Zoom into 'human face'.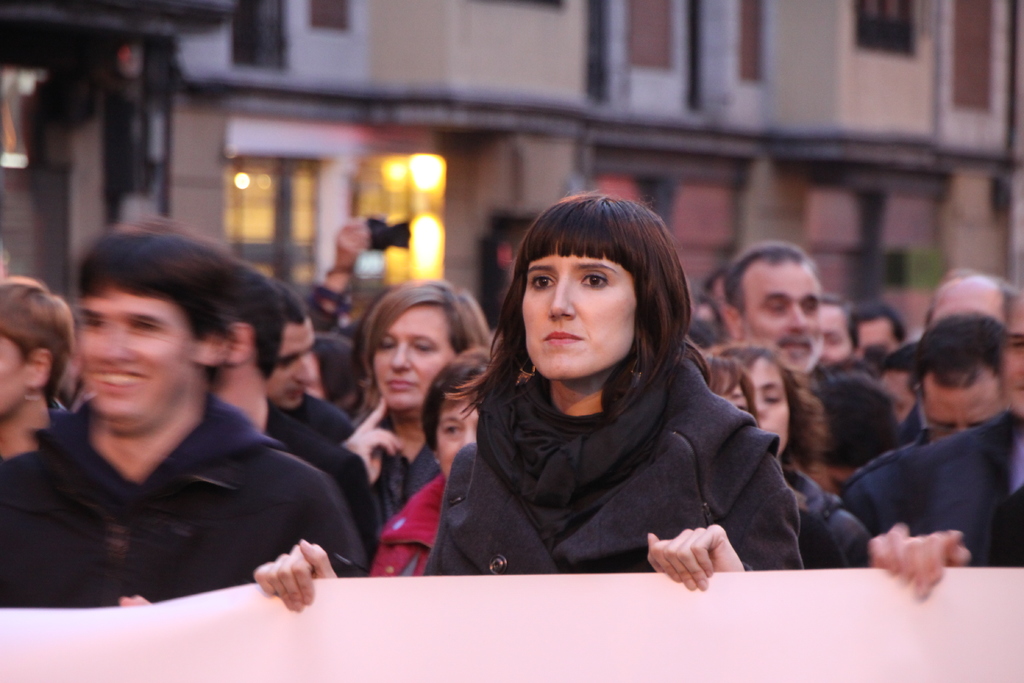
Zoom target: [745, 259, 822, 374].
